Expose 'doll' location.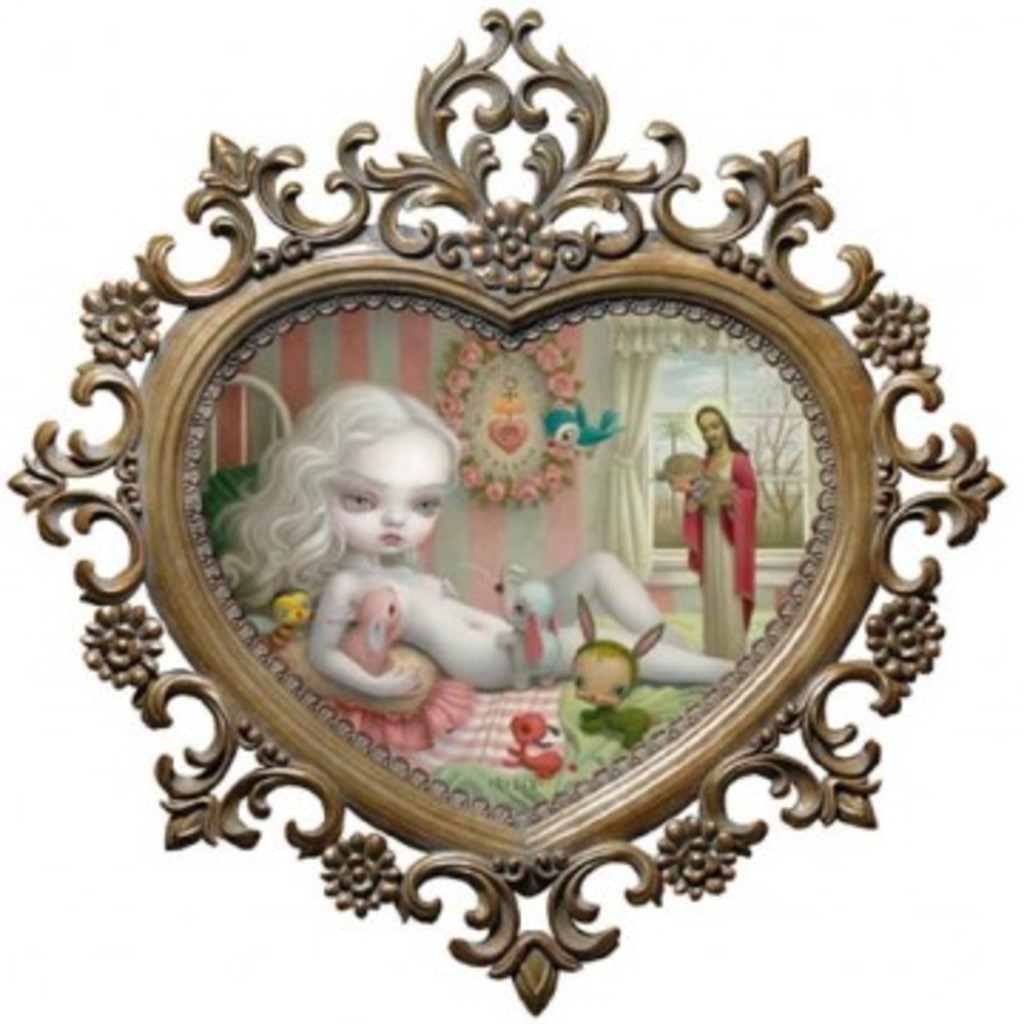
Exposed at [x1=233, y1=381, x2=759, y2=711].
